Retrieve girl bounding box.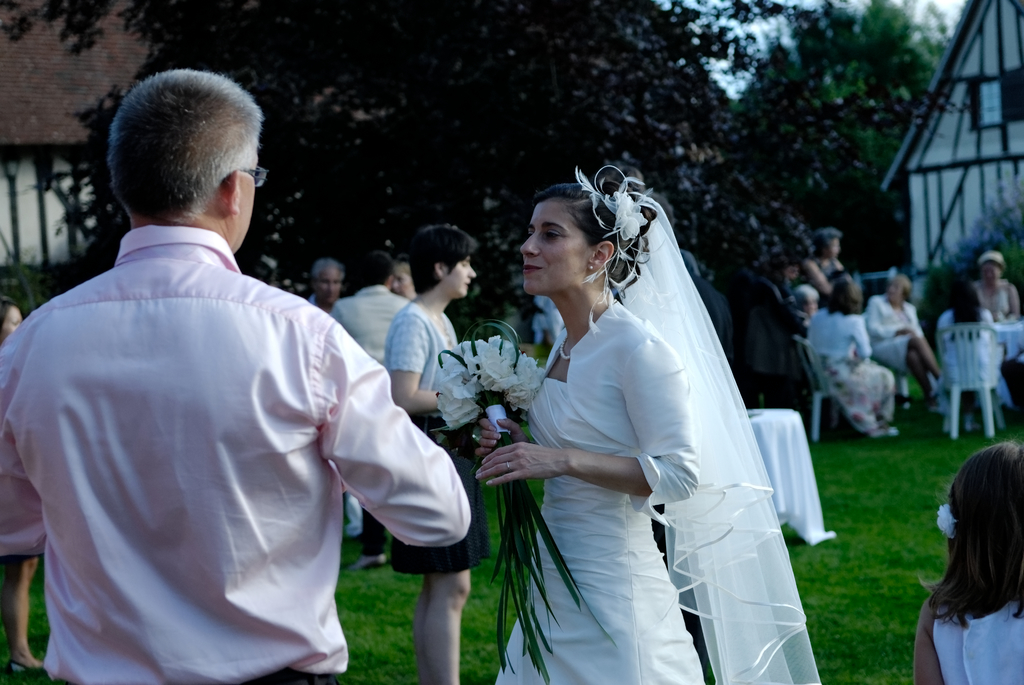
Bounding box: [938, 282, 1014, 429].
